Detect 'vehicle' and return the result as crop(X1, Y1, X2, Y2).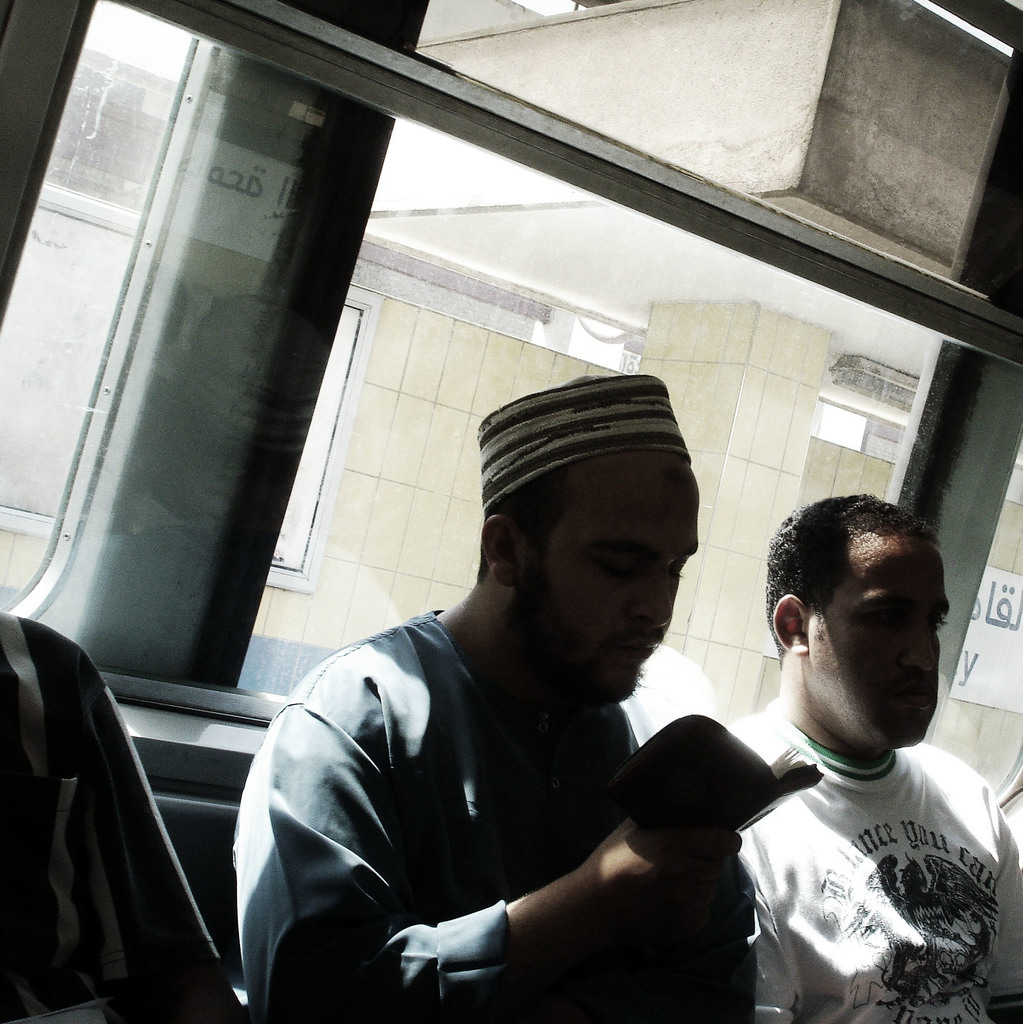
crop(0, 0, 1022, 1023).
